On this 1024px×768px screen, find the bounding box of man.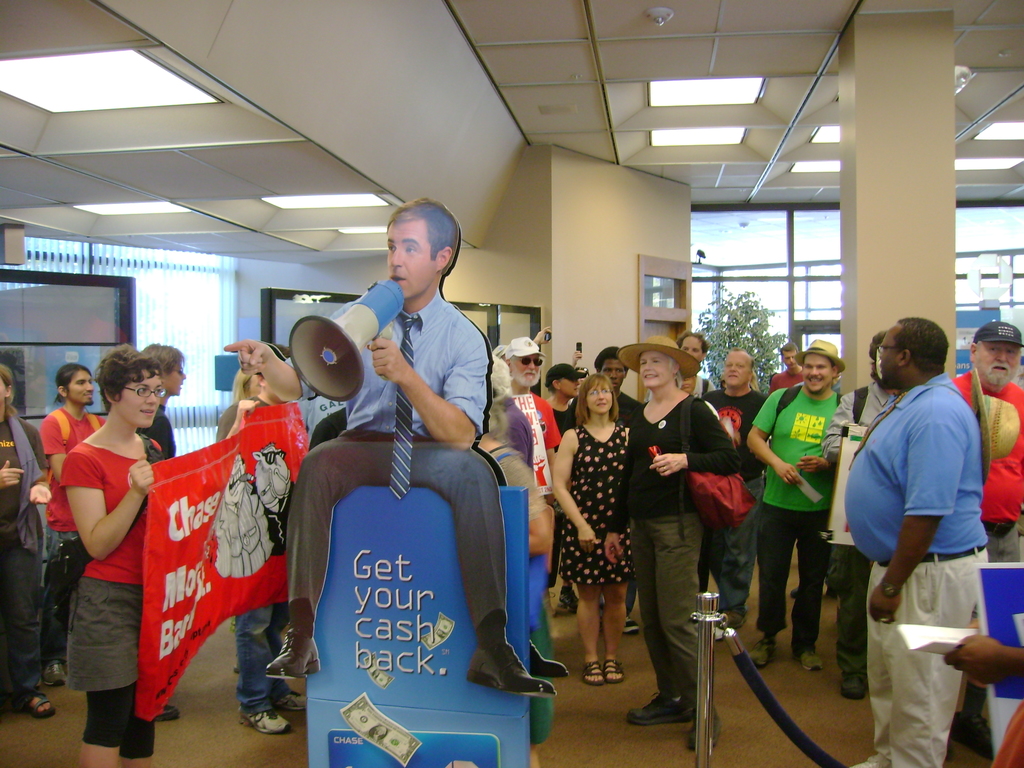
Bounding box: <region>225, 196, 557, 701</region>.
